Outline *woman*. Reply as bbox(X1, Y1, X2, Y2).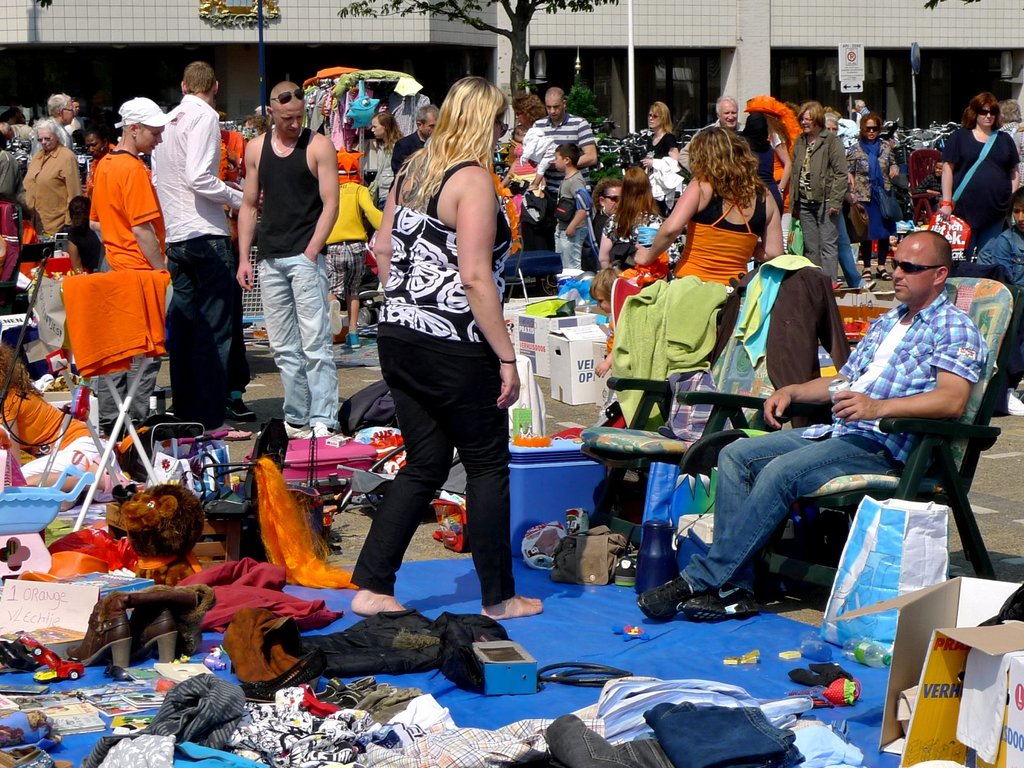
bbox(510, 89, 550, 122).
